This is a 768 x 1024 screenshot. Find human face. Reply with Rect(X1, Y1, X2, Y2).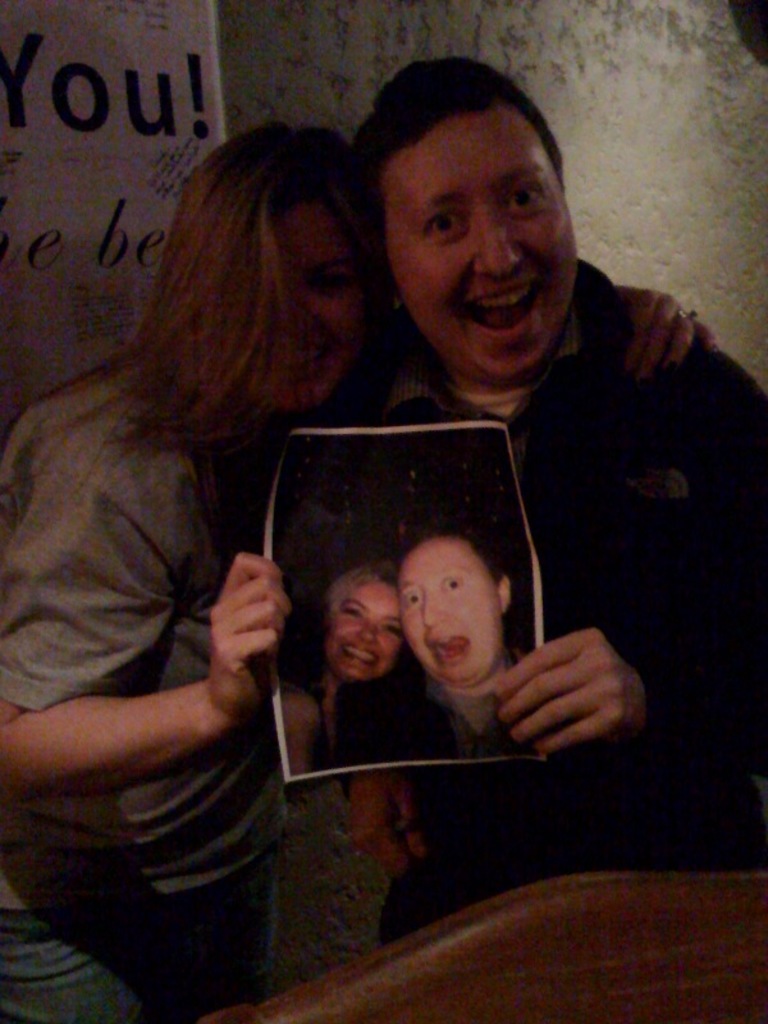
Rect(260, 200, 365, 407).
